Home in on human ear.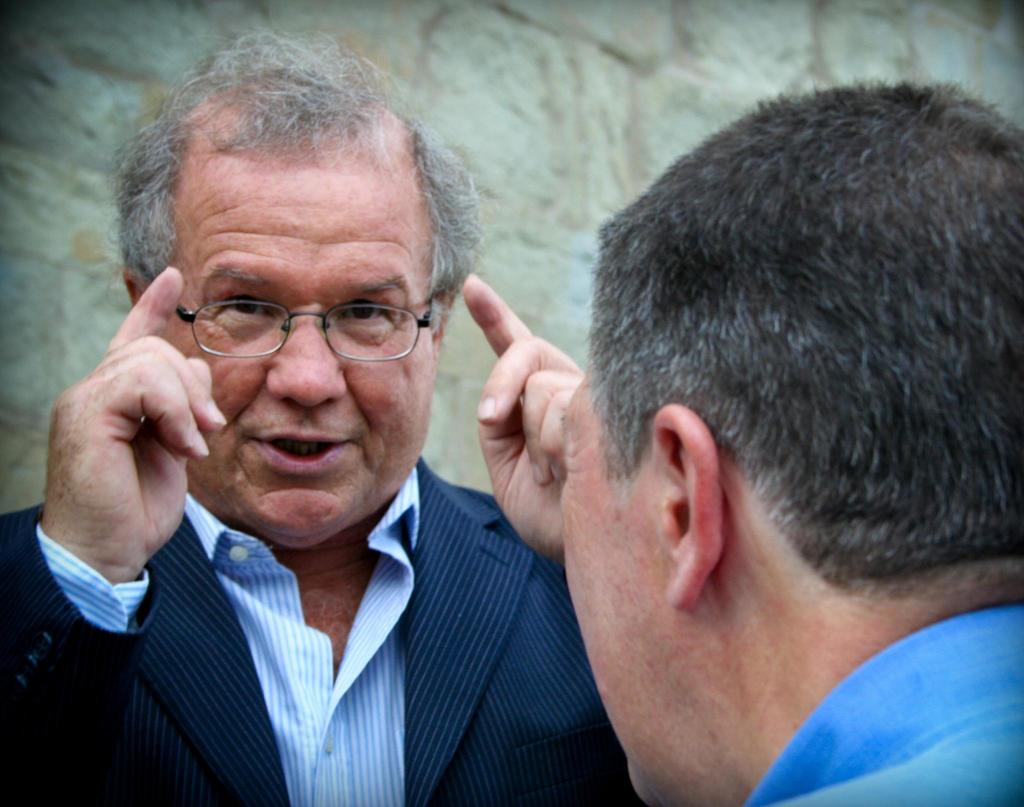
Homed in at [x1=654, y1=403, x2=724, y2=611].
